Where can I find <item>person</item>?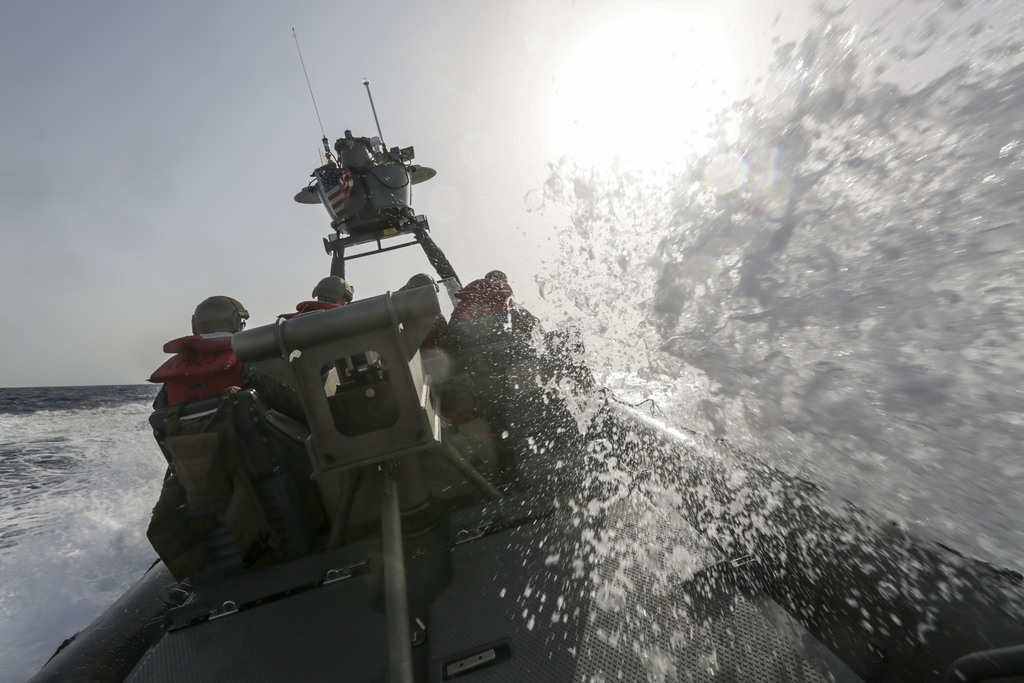
You can find it at region(146, 297, 270, 409).
